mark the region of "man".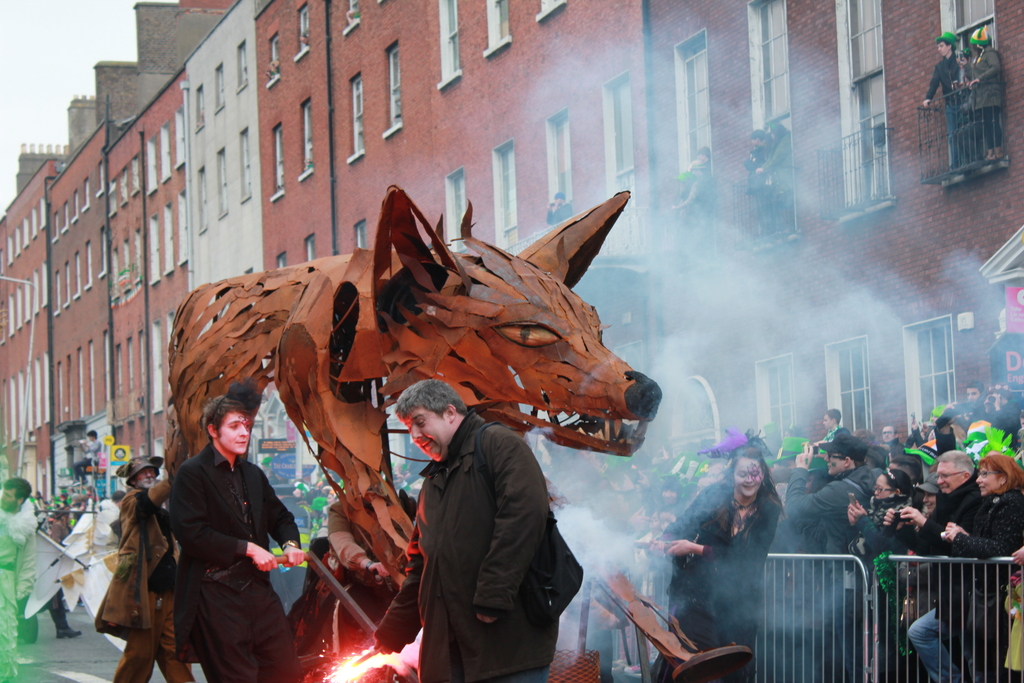
Region: pyautogui.locateOnScreen(783, 434, 873, 561).
